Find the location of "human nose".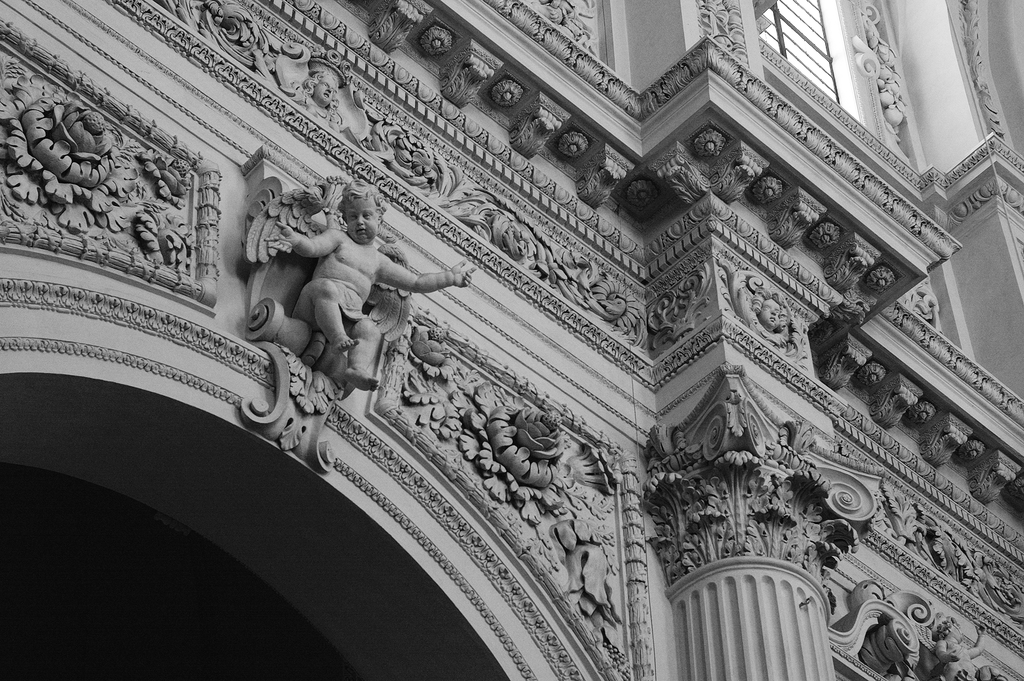
Location: crop(354, 210, 365, 226).
